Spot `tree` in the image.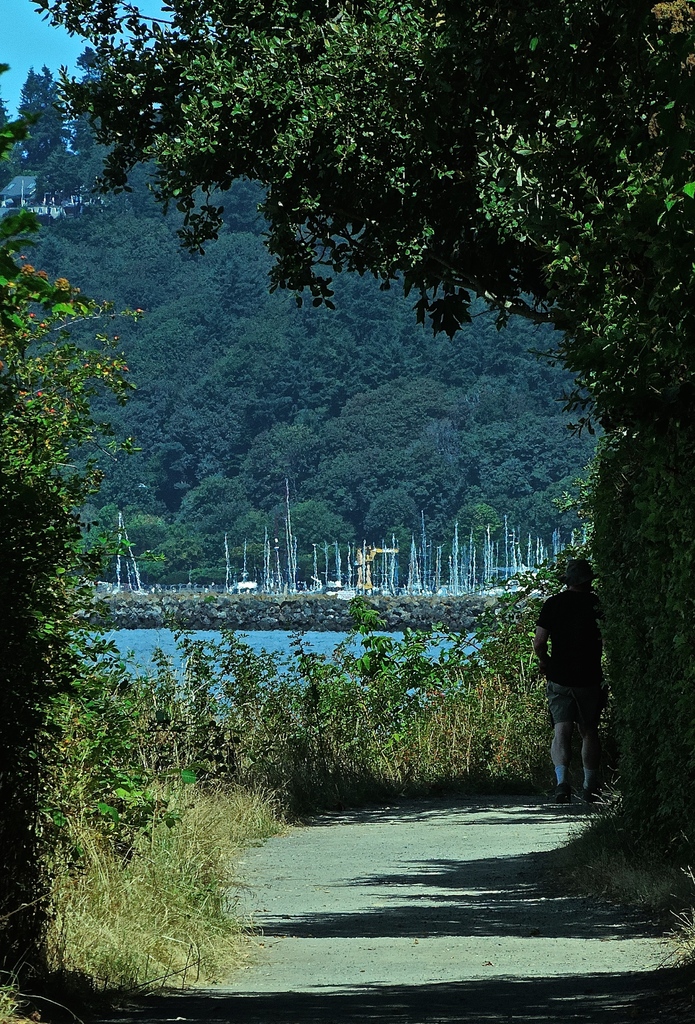
`tree` found at (left=10, top=202, right=196, bottom=861).
